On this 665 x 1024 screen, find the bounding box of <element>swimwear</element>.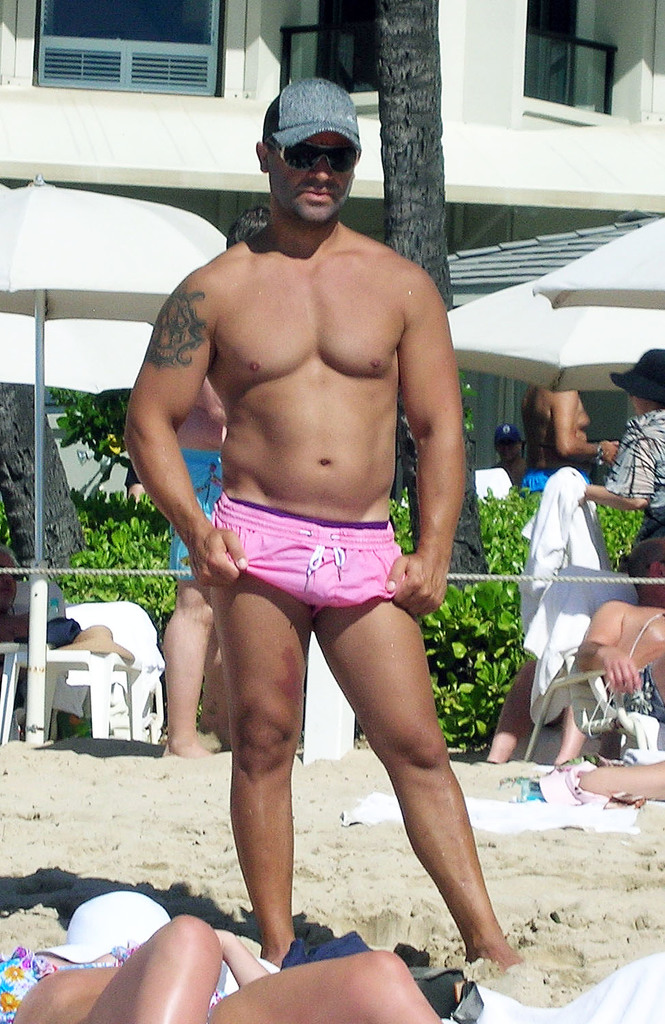
Bounding box: bbox(199, 489, 438, 609).
